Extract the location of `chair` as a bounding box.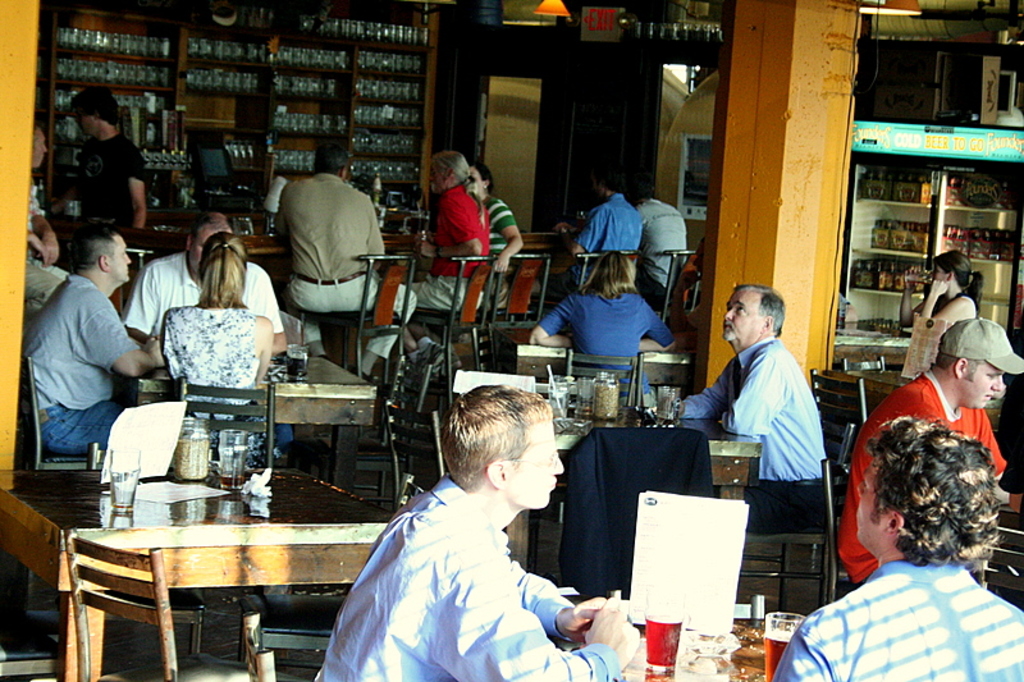
239/614/282/681.
